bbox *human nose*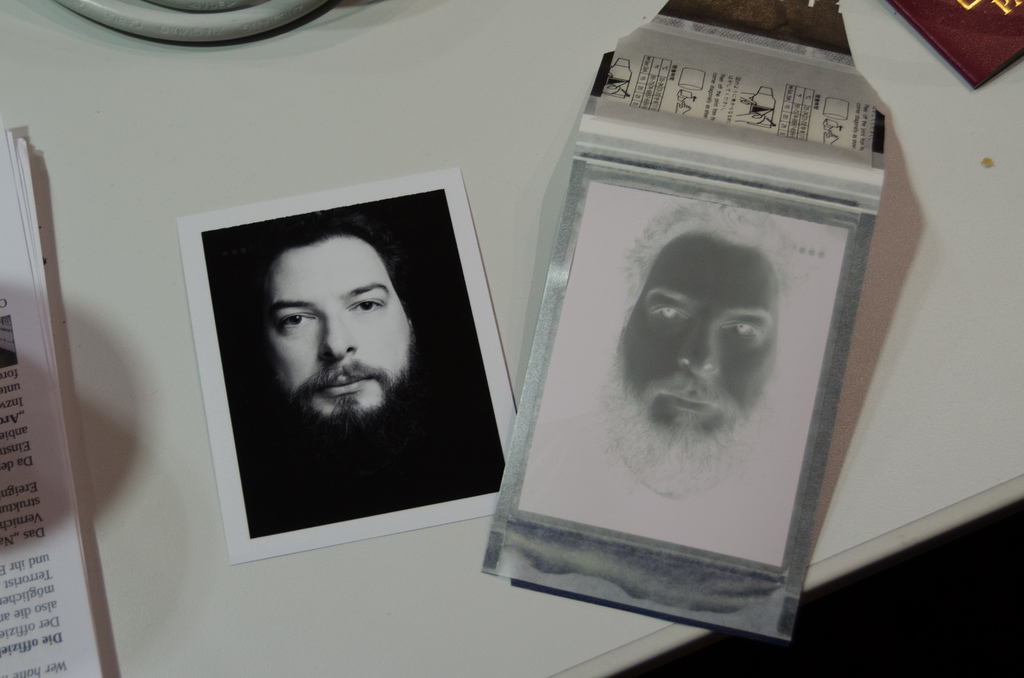
(322, 306, 360, 361)
